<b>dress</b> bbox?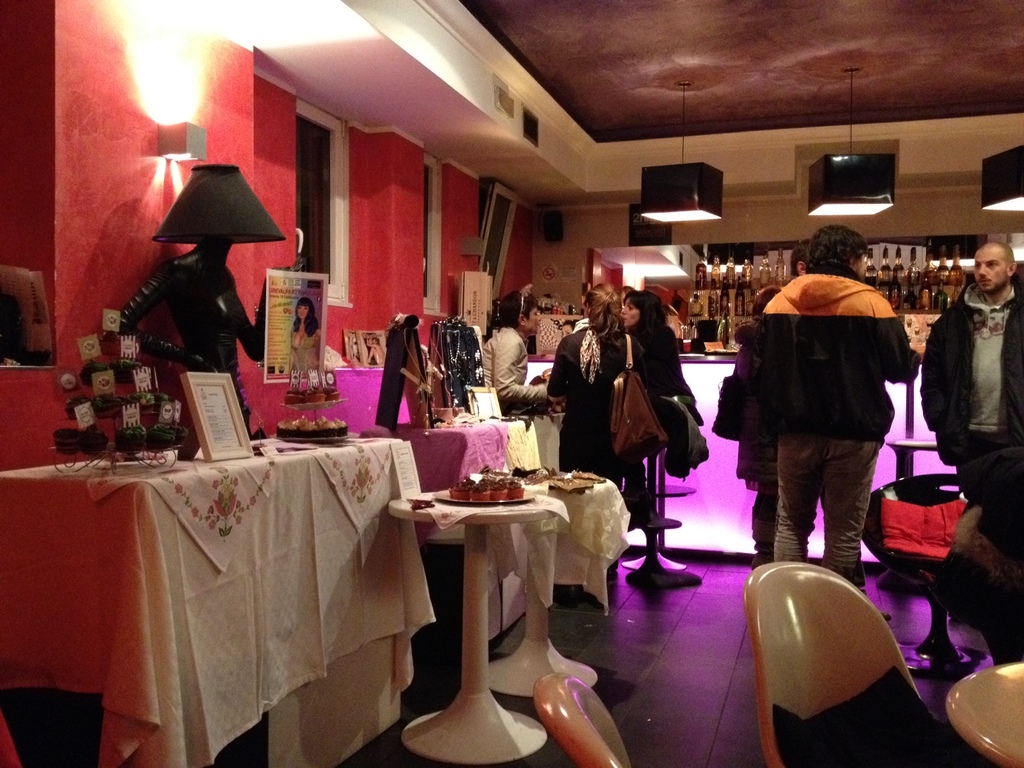
bbox=(539, 324, 648, 491)
